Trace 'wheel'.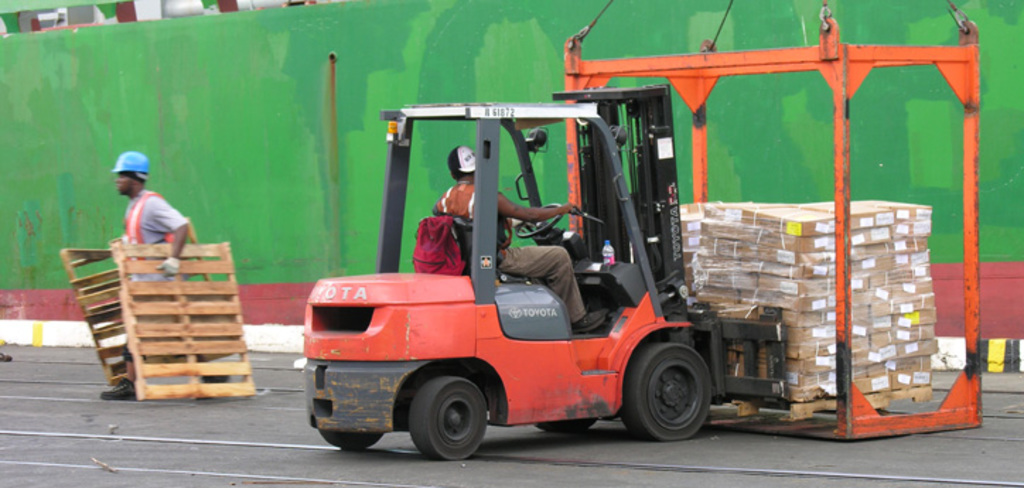
Traced to Rect(410, 372, 487, 465).
